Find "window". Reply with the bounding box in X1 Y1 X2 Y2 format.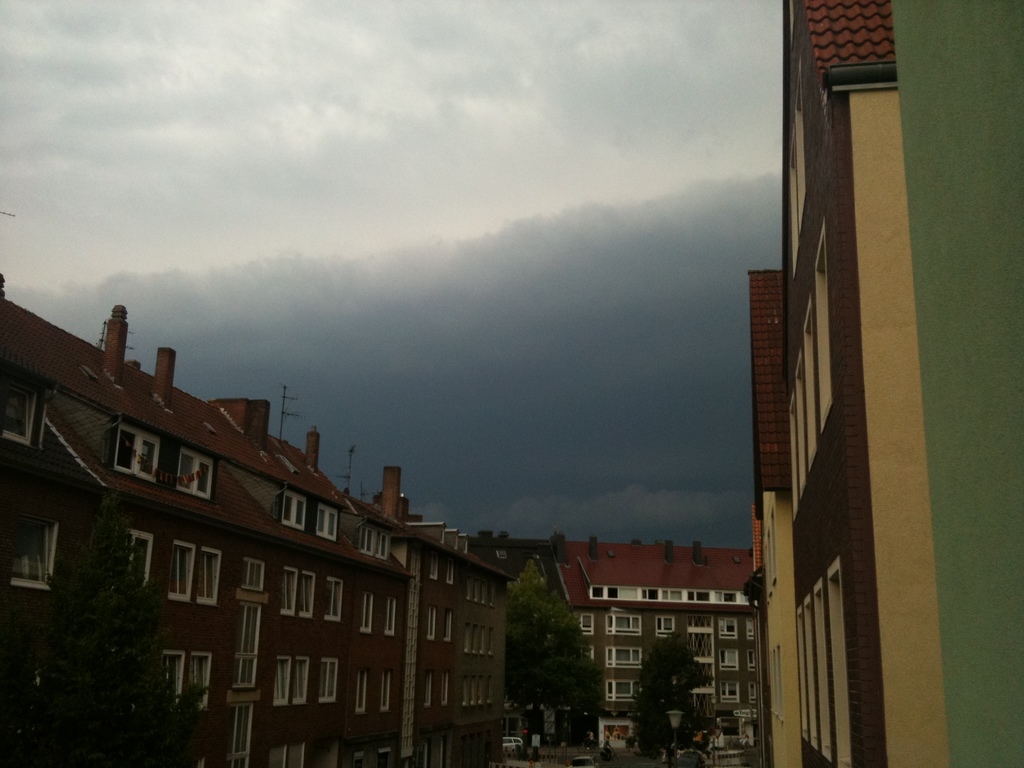
231 597 265 689.
